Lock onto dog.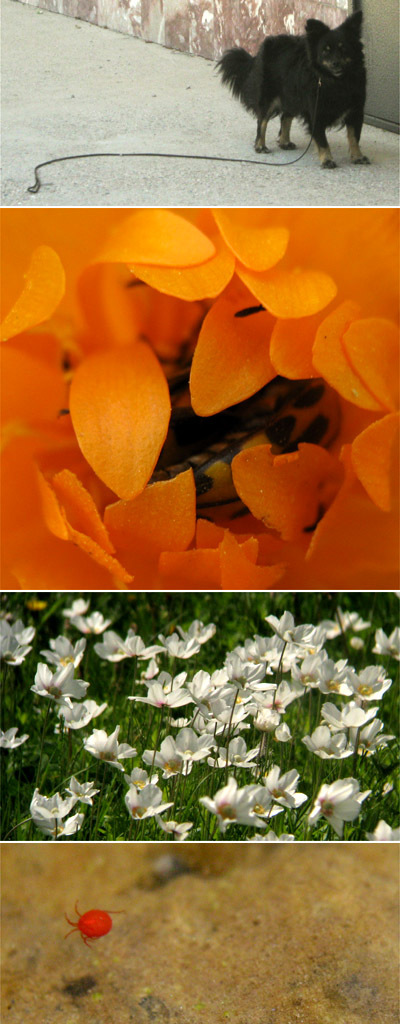
Locked: (left=209, top=11, right=368, bottom=171).
